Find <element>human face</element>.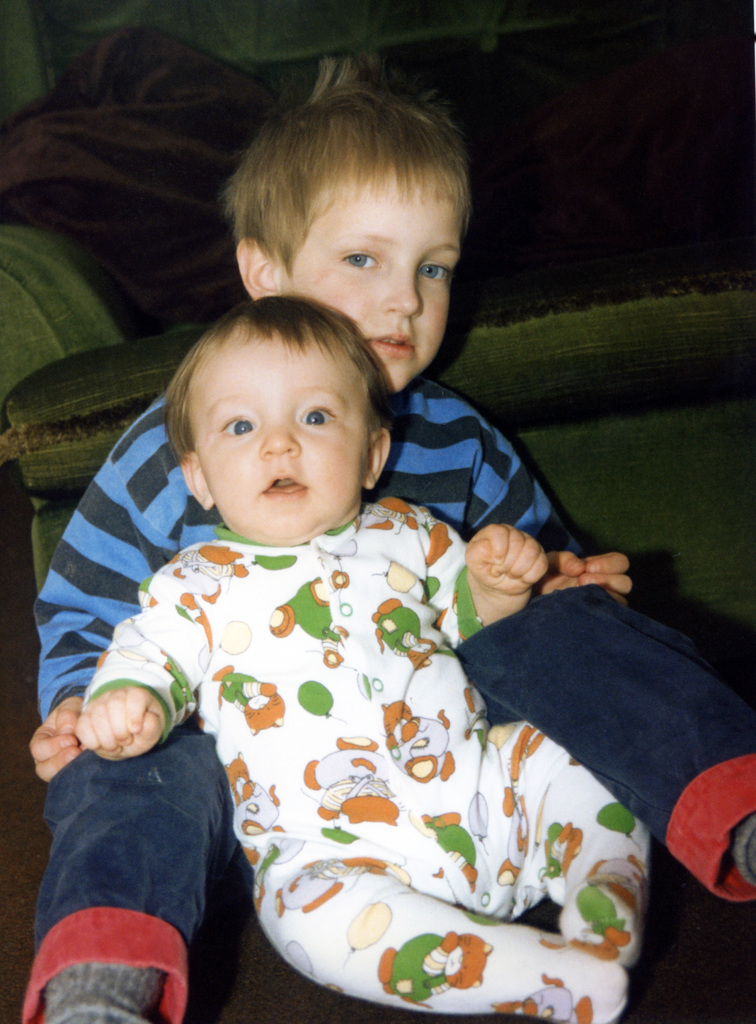
detection(282, 179, 457, 386).
